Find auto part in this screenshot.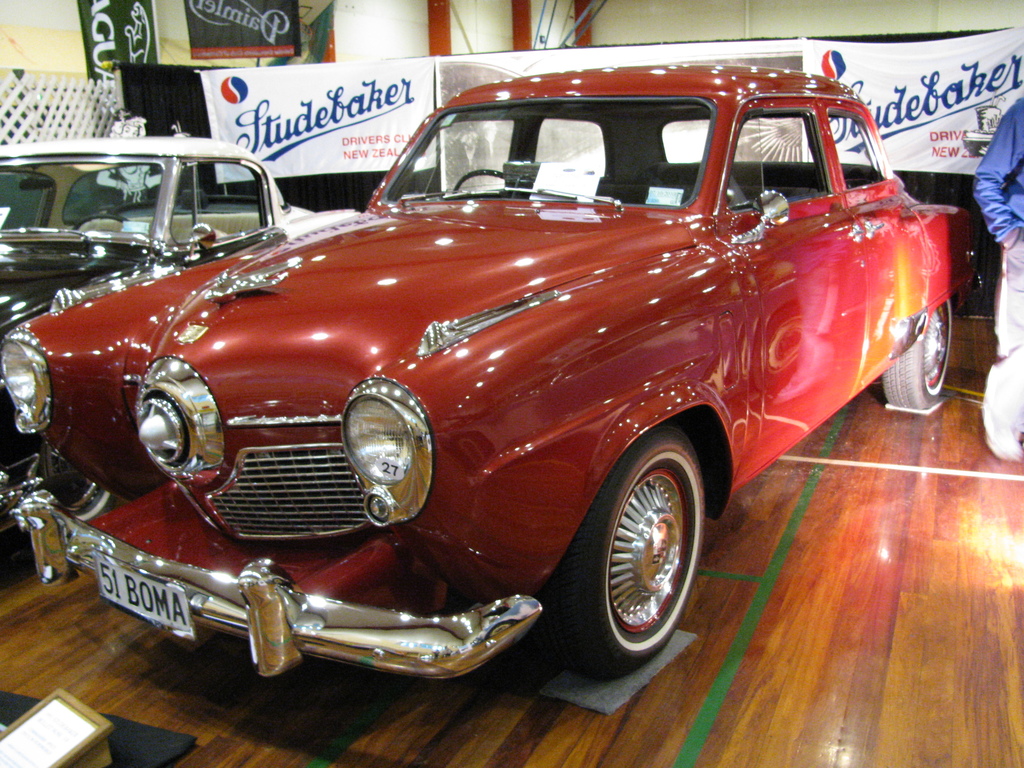
The bounding box for auto part is bbox=(337, 373, 433, 515).
